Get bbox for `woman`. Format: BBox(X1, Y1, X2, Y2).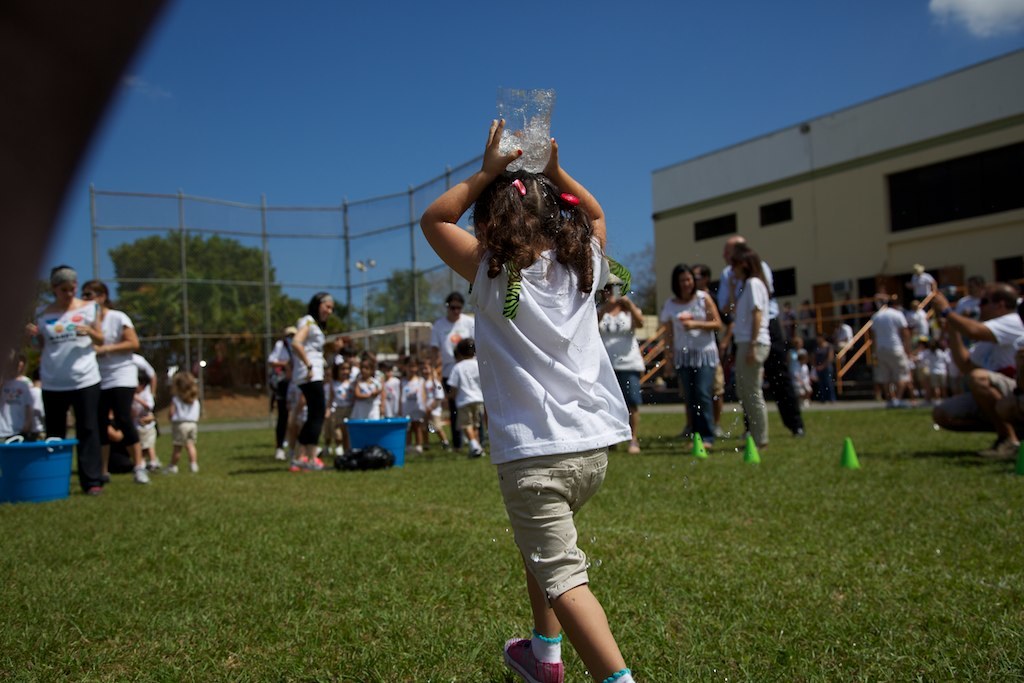
BBox(24, 267, 104, 496).
